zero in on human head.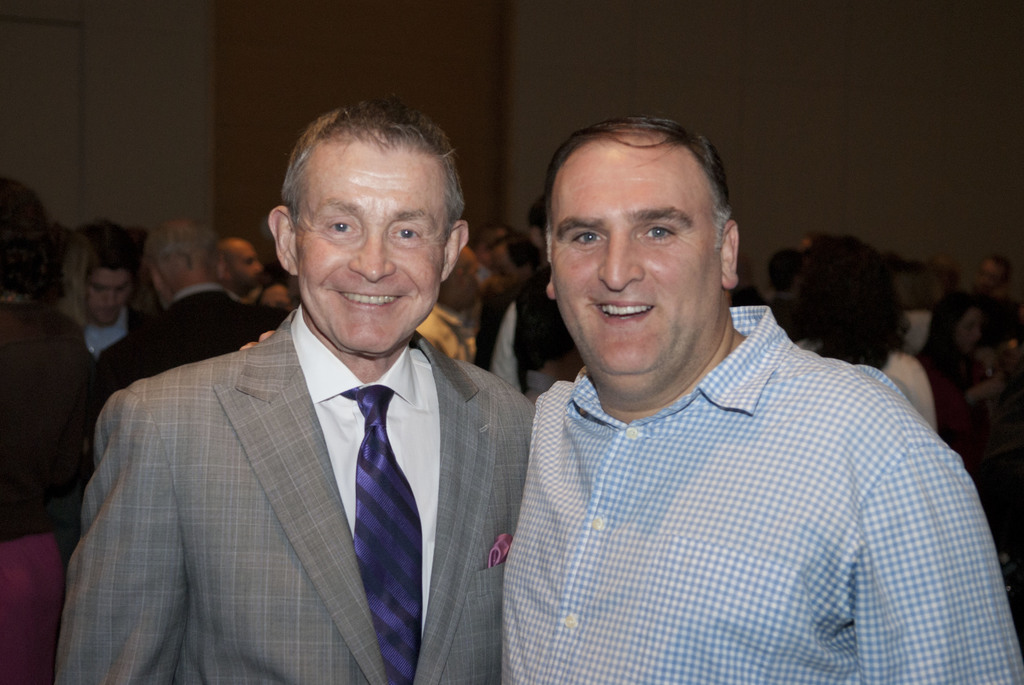
Zeroed in: 76:214:140:327.
